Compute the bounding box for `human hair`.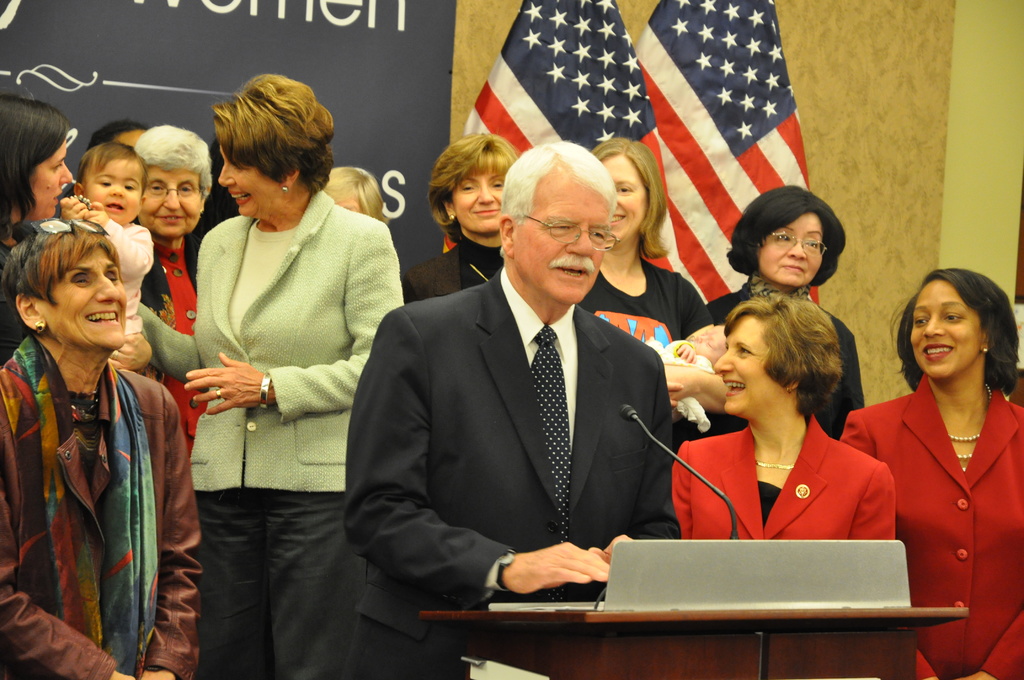
BBox(424, 129, 519, 246).
